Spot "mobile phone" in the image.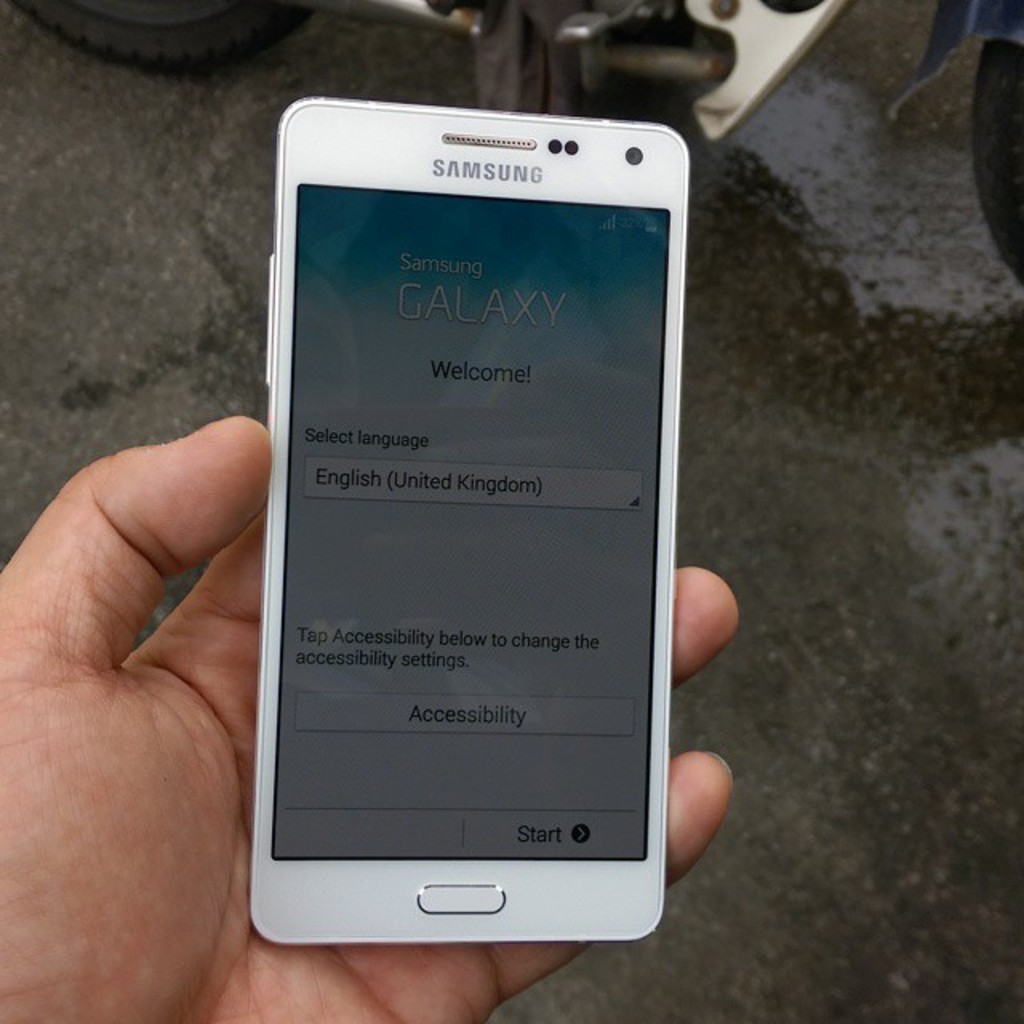
"mobile phone" found at box=[238, 88, 709, 976].
